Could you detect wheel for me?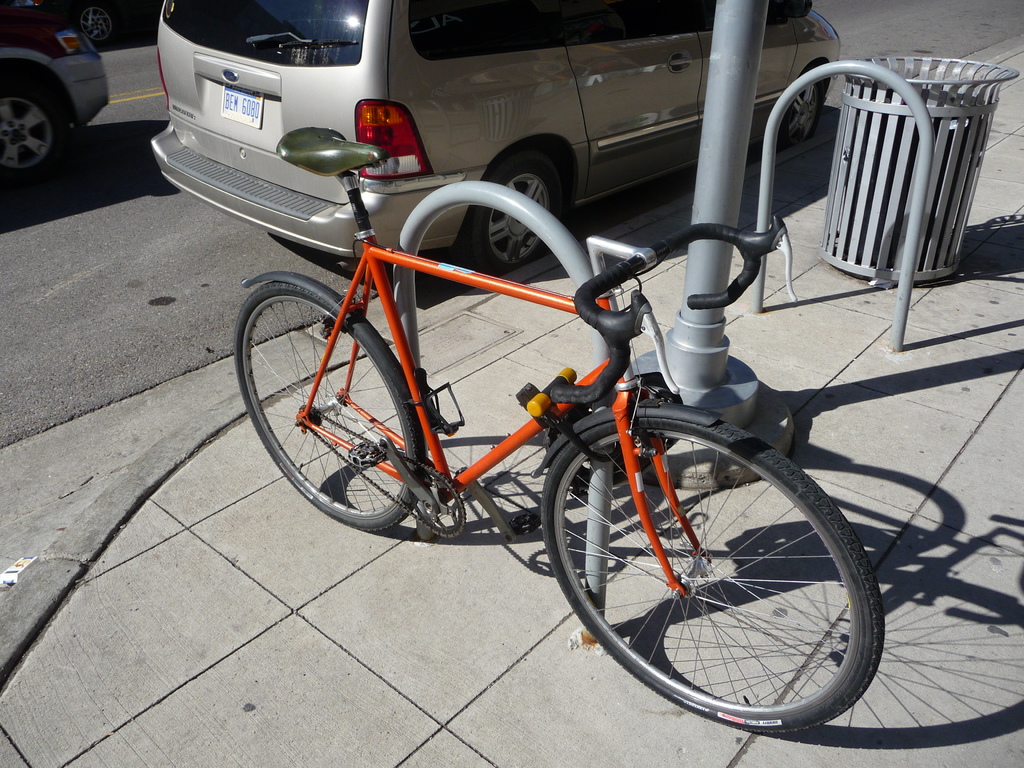
Detection result: bbox=[236, 283, 428, 527].
